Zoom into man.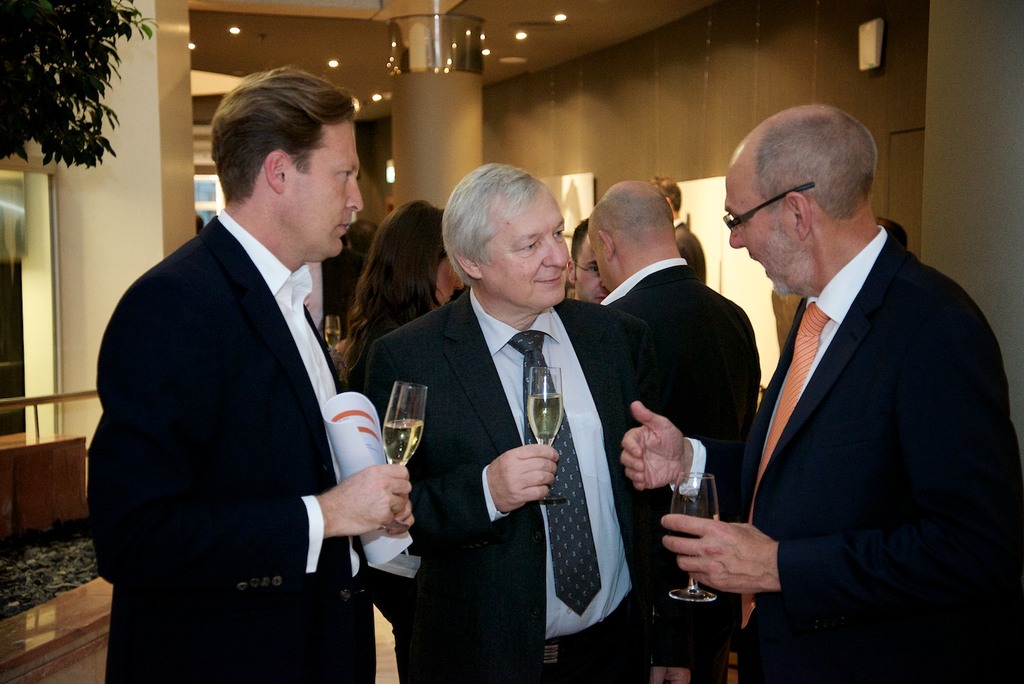
Zoom target: <bbox>588, 180, 765, 683</bbox>.
